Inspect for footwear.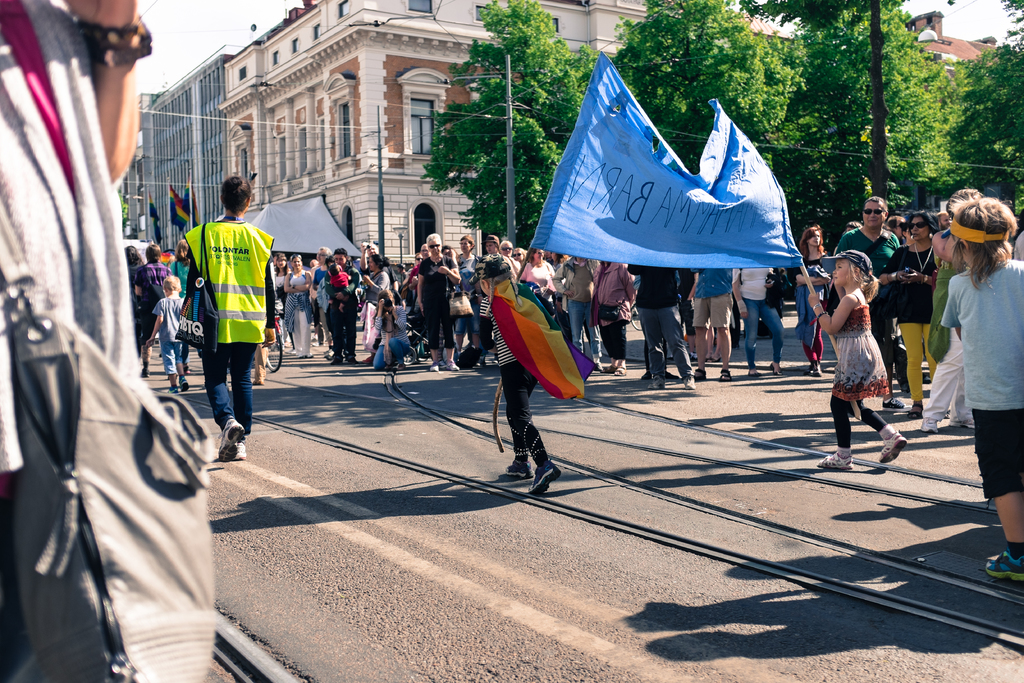
Inspection: box=[299, 352, 314, 356].
